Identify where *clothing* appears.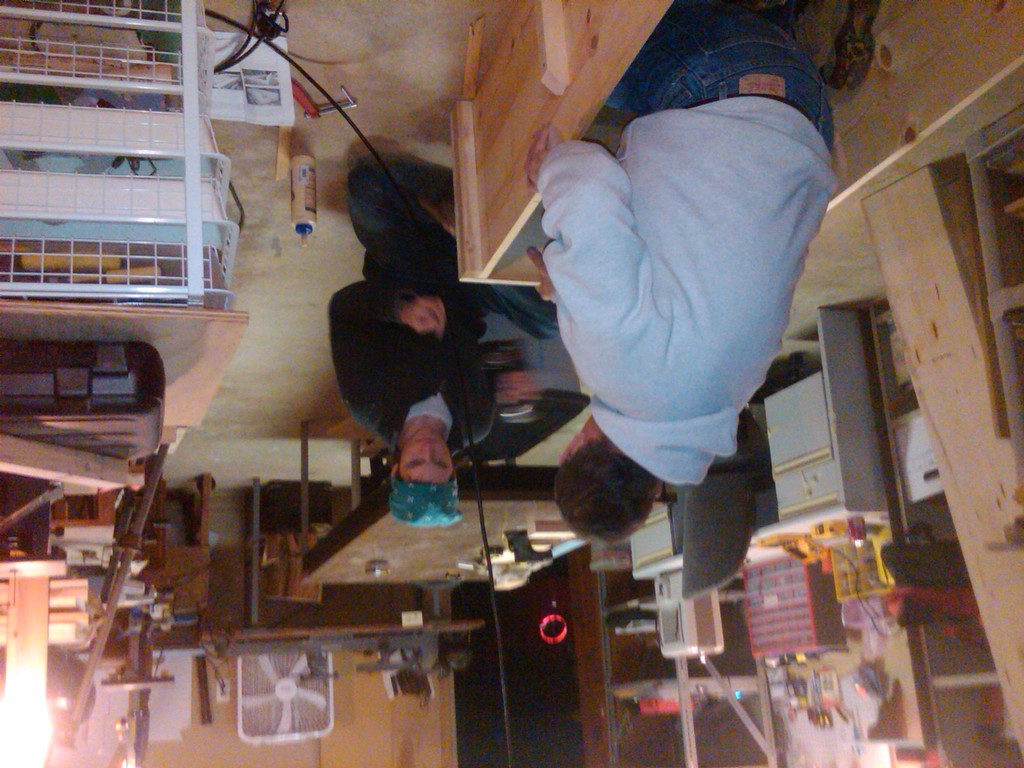
Appears at (left=327, top=161, right=560, bottom=458).
